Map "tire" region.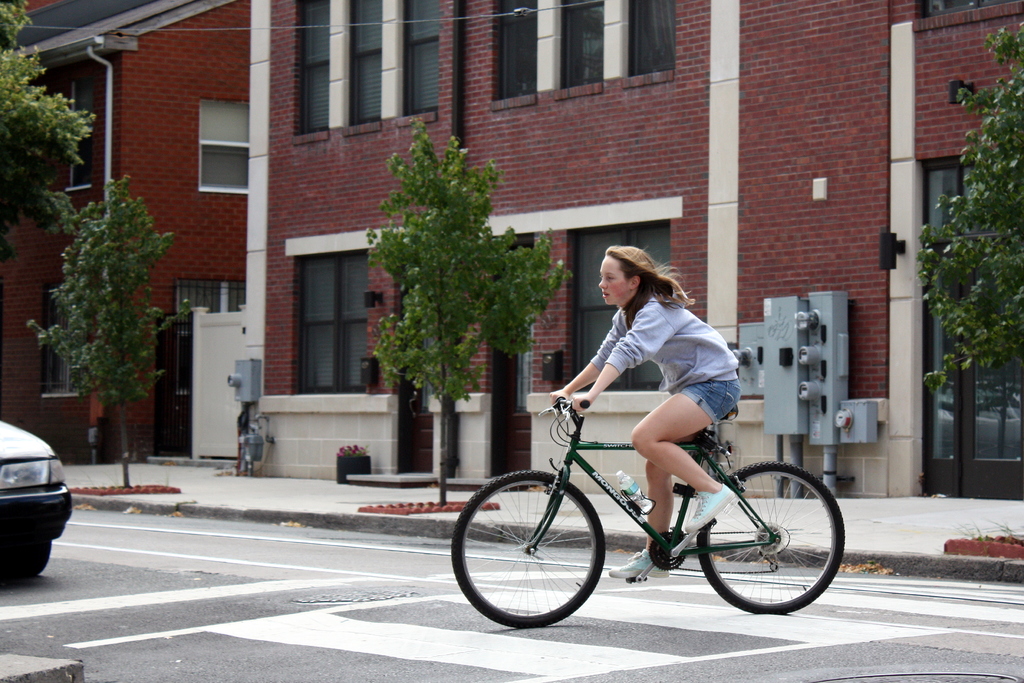
Mapped to {"left": 451, "top": 472, "right": 605, "bottom": 624}.
